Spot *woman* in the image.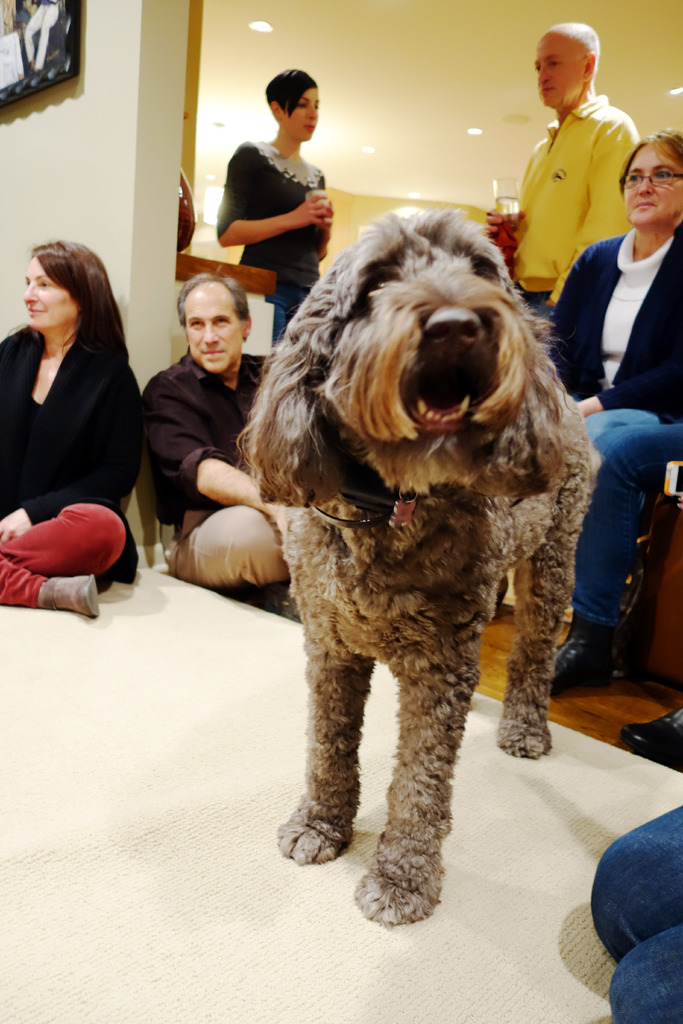
*woman* found at detection(534, 128, 682, 466).
